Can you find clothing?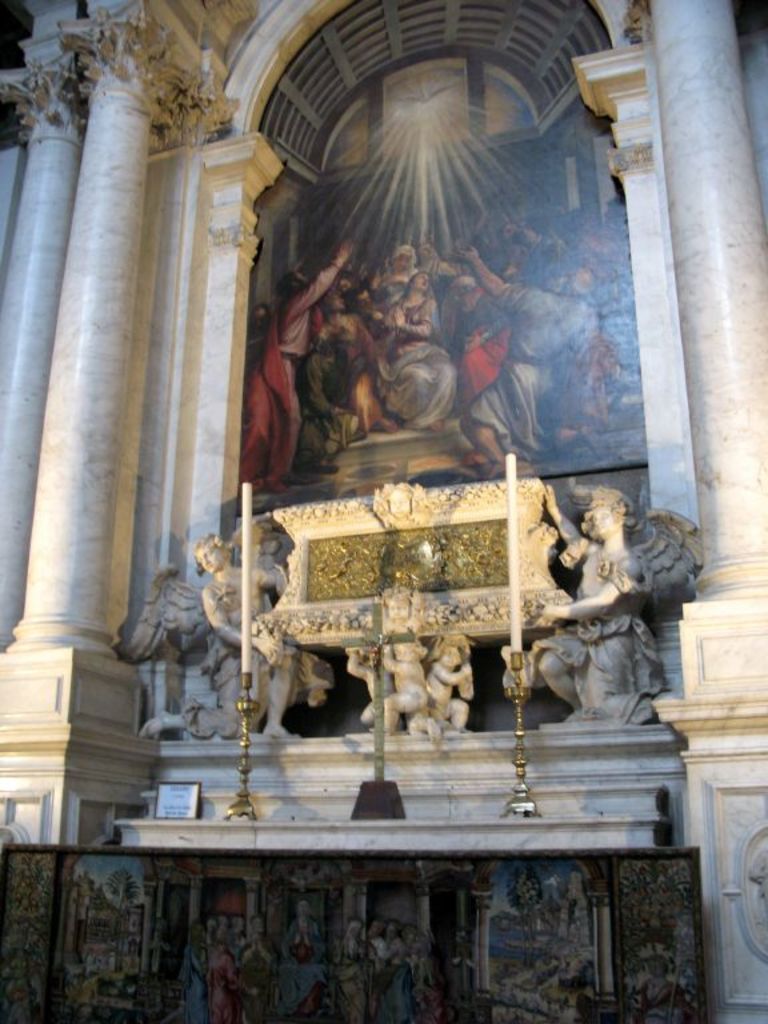
Yes, bounding box: <bbox>368, 264, 415, 301</bbox>.
